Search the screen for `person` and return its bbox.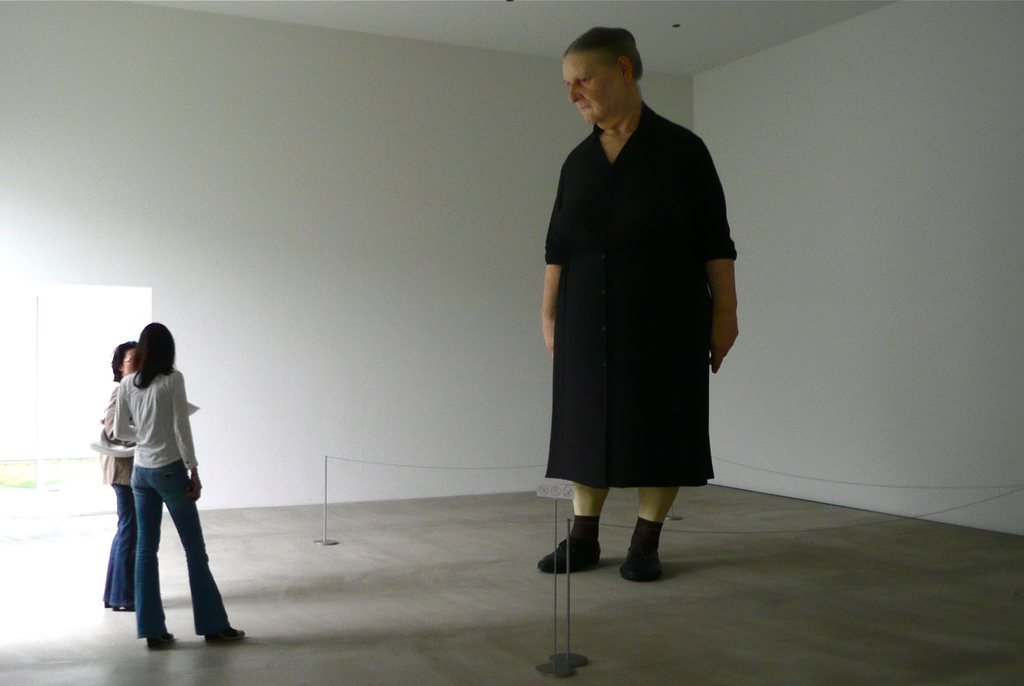
Found: [x1=97, y1=337, x2=156, y2=621].
